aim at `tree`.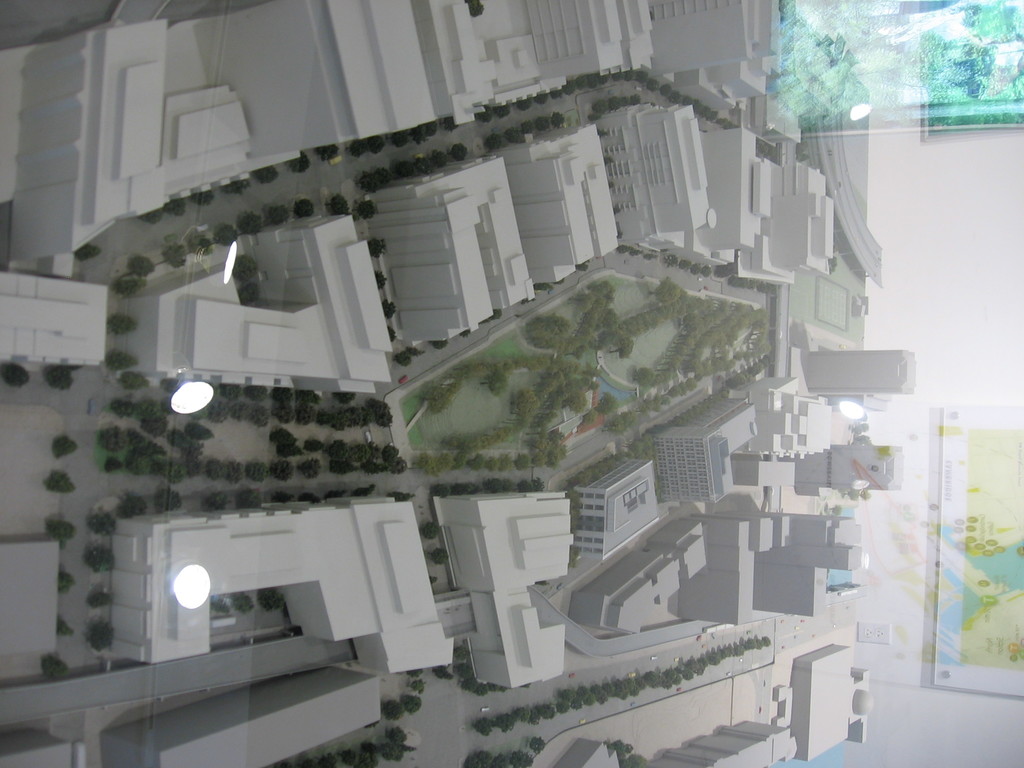
Aimed at box=[294, 198, 316, 220].
